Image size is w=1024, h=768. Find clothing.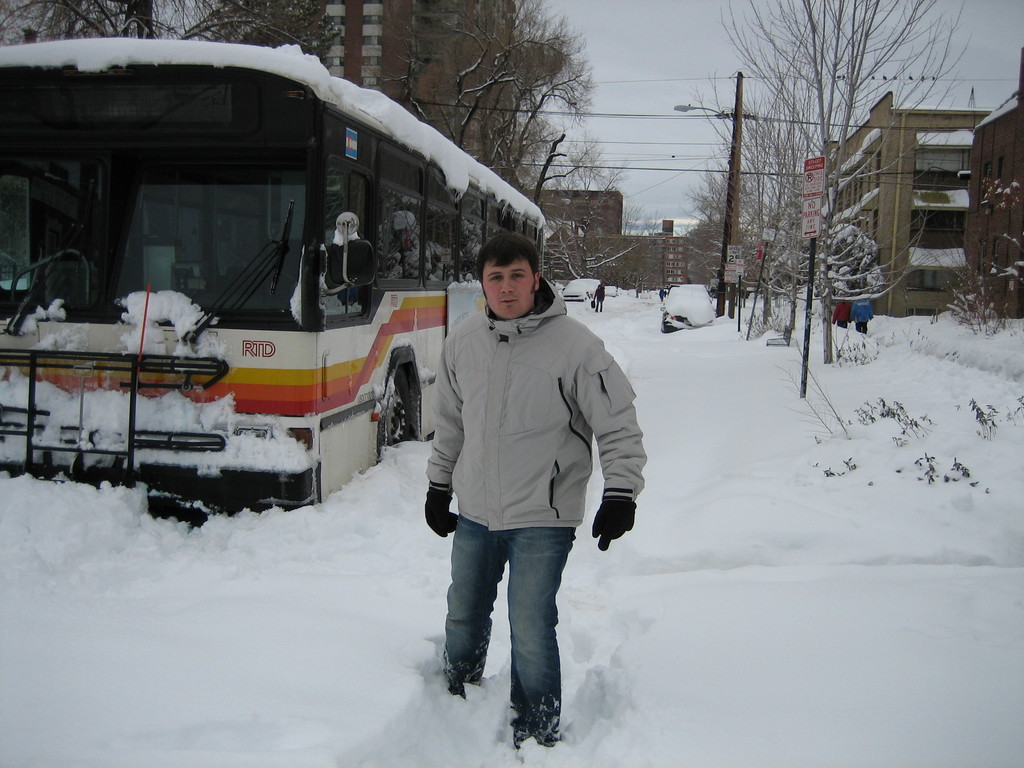
[x1=415, y1=213, x2=646, y2=718].
